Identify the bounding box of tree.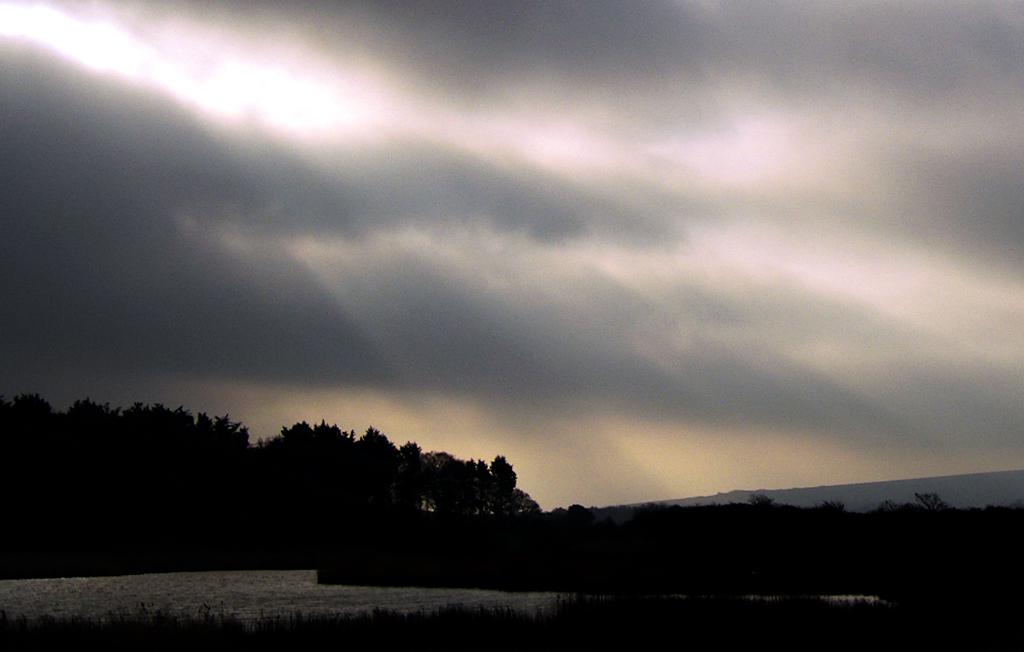
913:490:947:519.
